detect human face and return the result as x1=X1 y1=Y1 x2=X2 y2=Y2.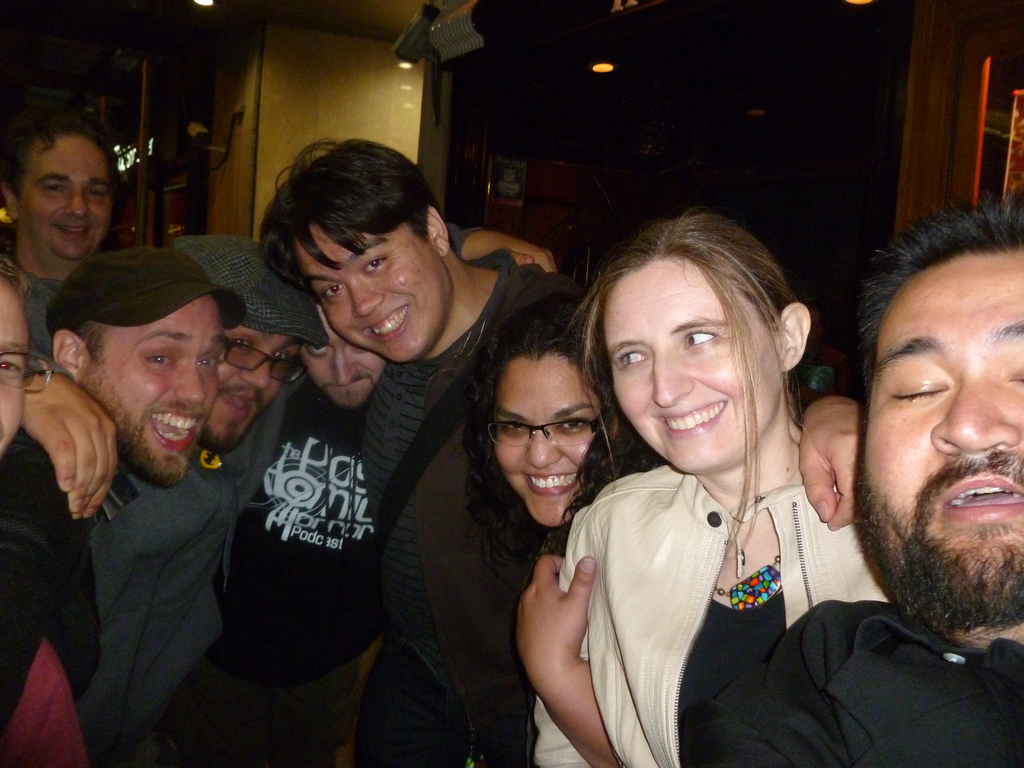
x1=307 y1=310 x2=382 y2=412.
